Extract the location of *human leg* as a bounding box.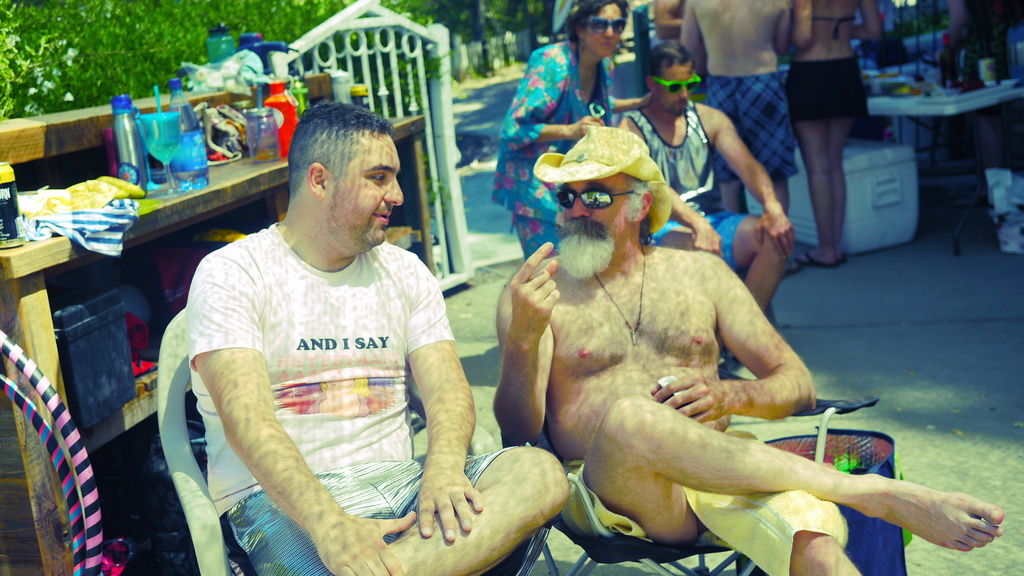
select_region(383, 448, 582, 575).
